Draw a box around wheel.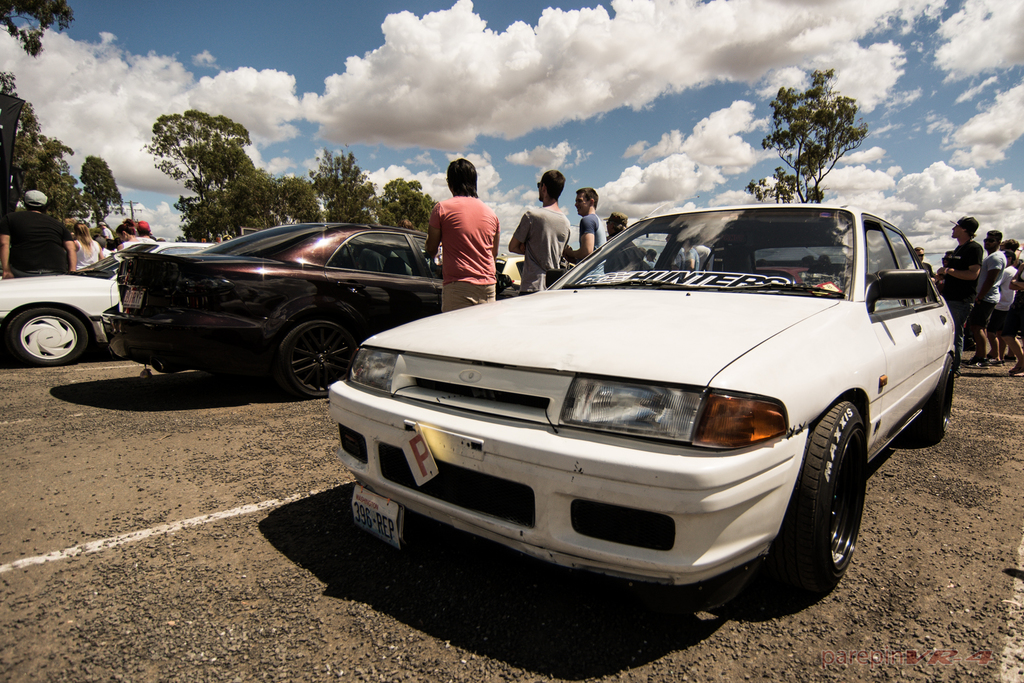
l=282, t=321, r=357, b=399.
